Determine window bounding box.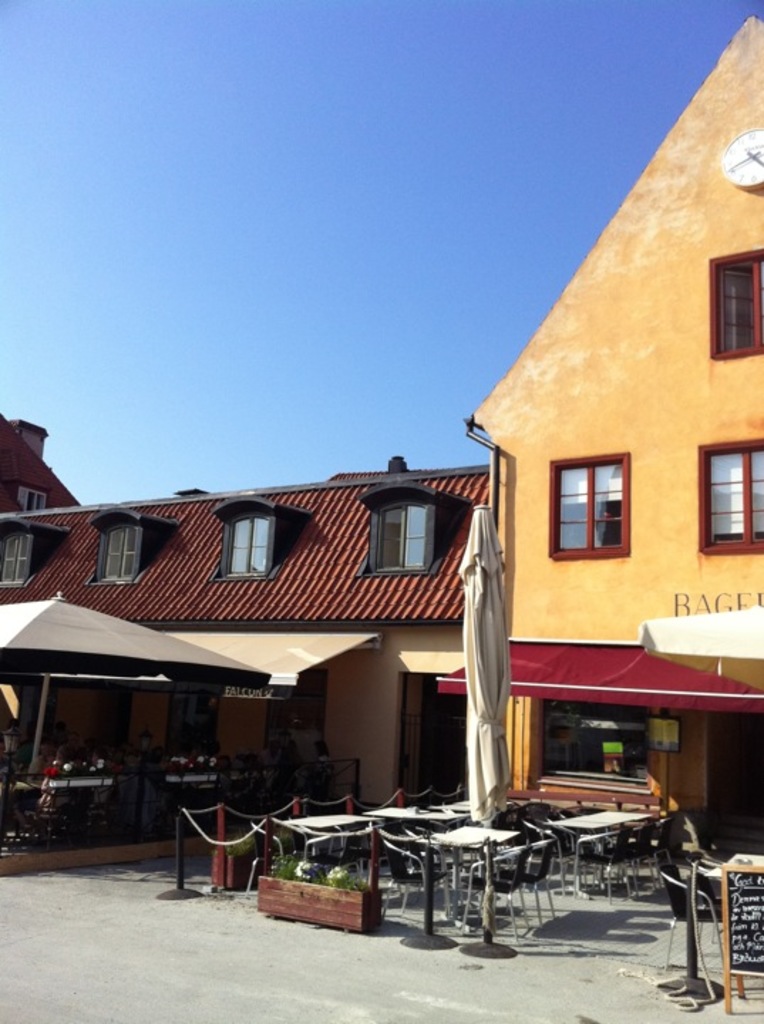
Determined: 697:444:763:552.
